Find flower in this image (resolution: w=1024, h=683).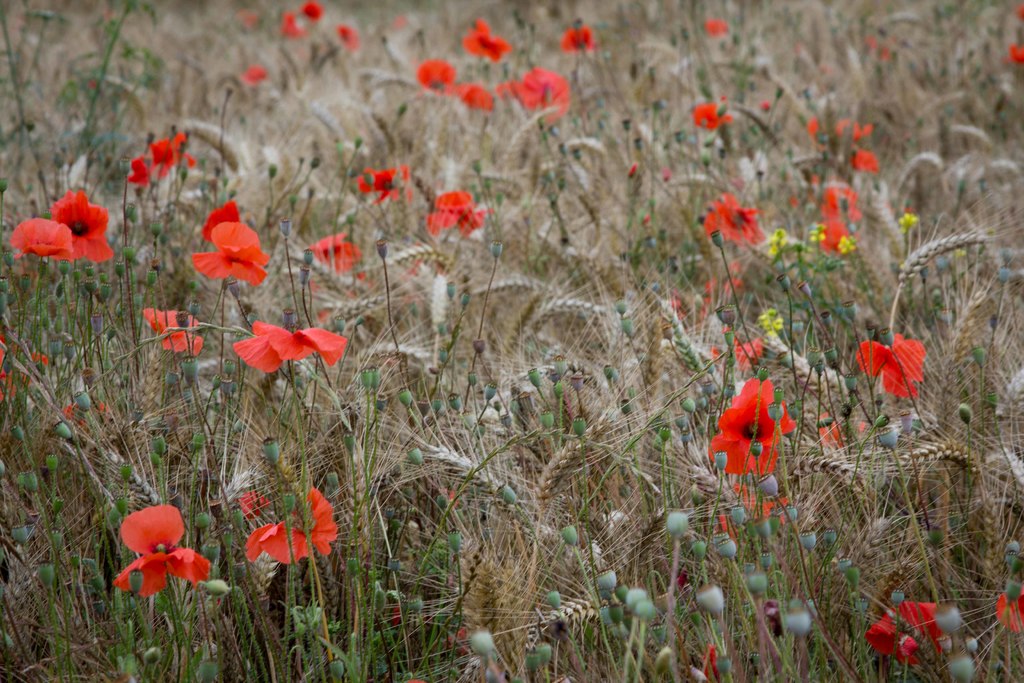
(left=461, top=19, right=509, bottom=62).
